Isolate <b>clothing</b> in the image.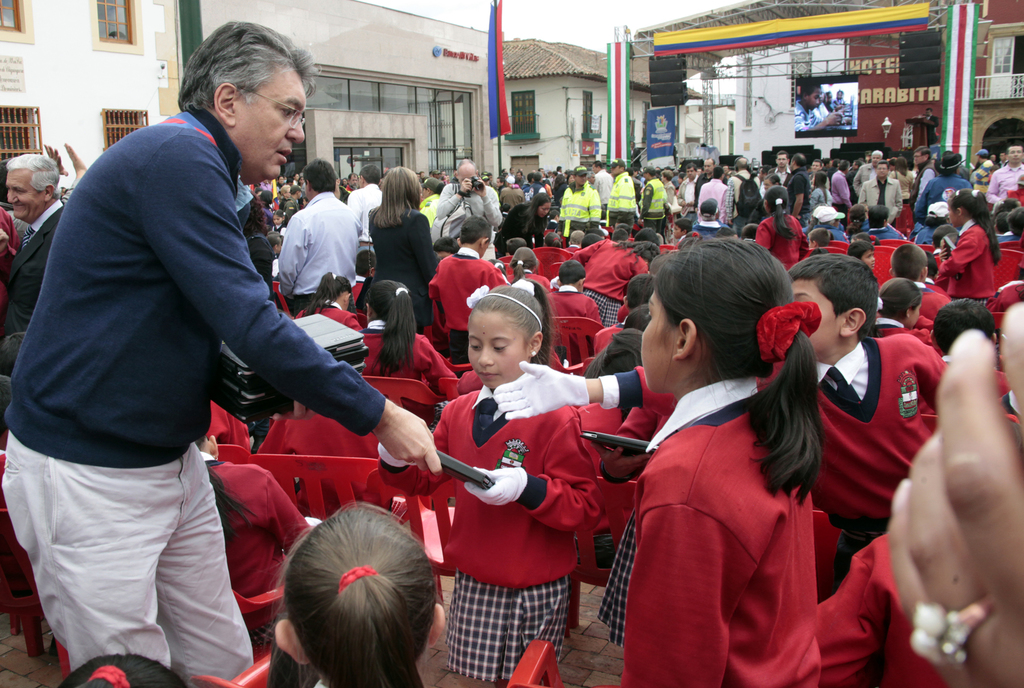
Isolated region: <region>812, 538, 952, 687</region>.
